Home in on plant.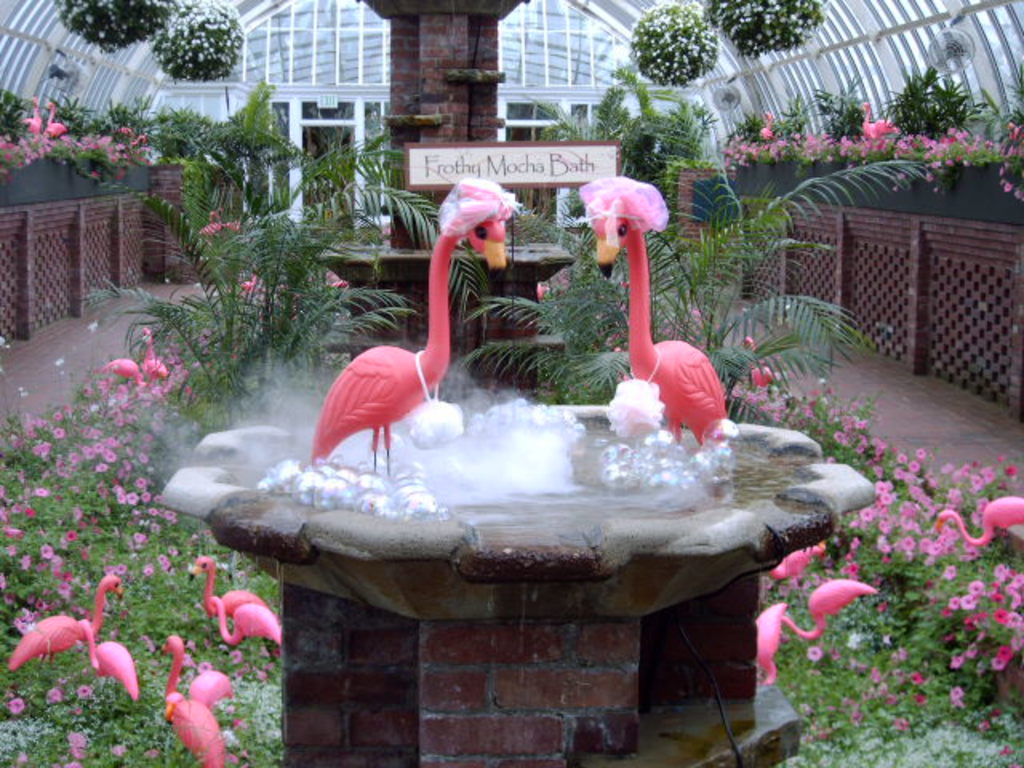
Homed in at bbox=[720, 101, 794, 165].
